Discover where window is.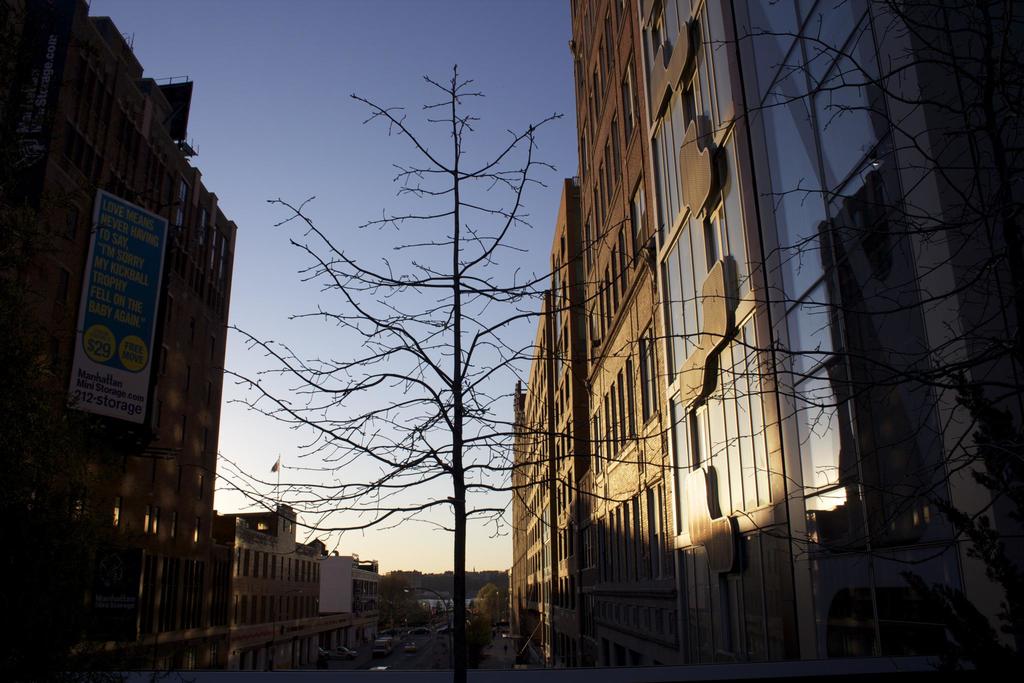
Discovered at rect(211, 223, 221, 281).
